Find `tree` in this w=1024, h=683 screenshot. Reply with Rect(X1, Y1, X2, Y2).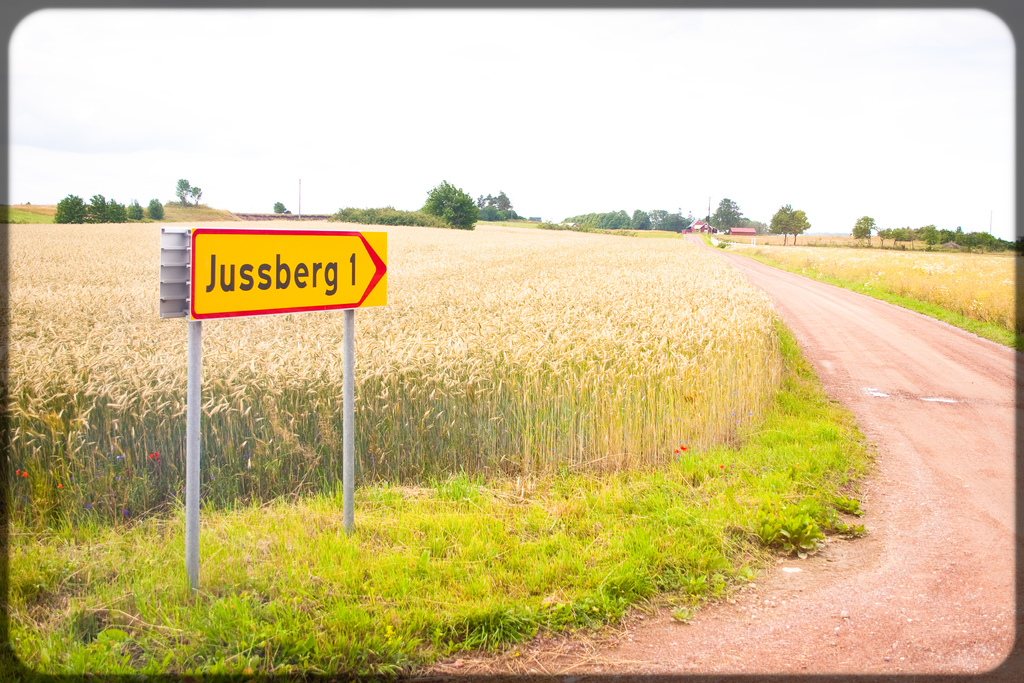
Rect(145, 197, 164, 220).
